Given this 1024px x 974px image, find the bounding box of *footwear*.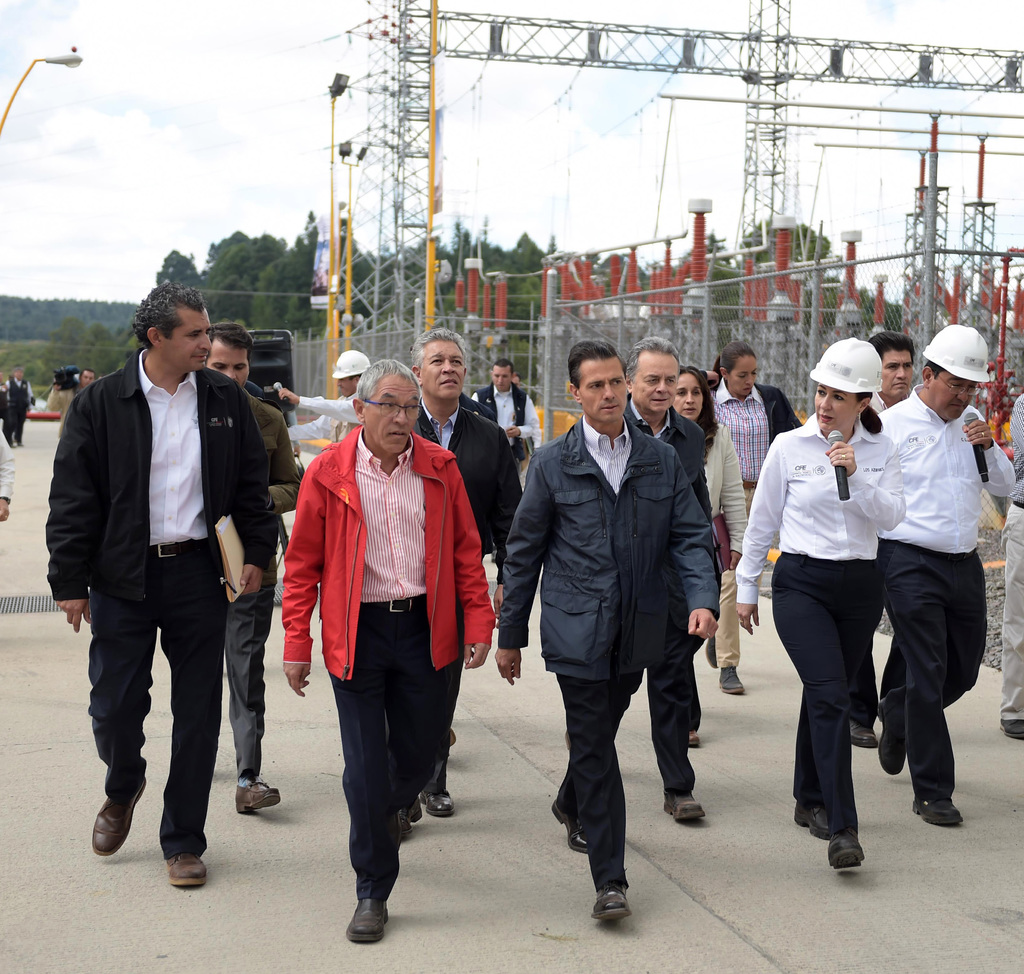
bbox=[392, 813, 417, 845].
